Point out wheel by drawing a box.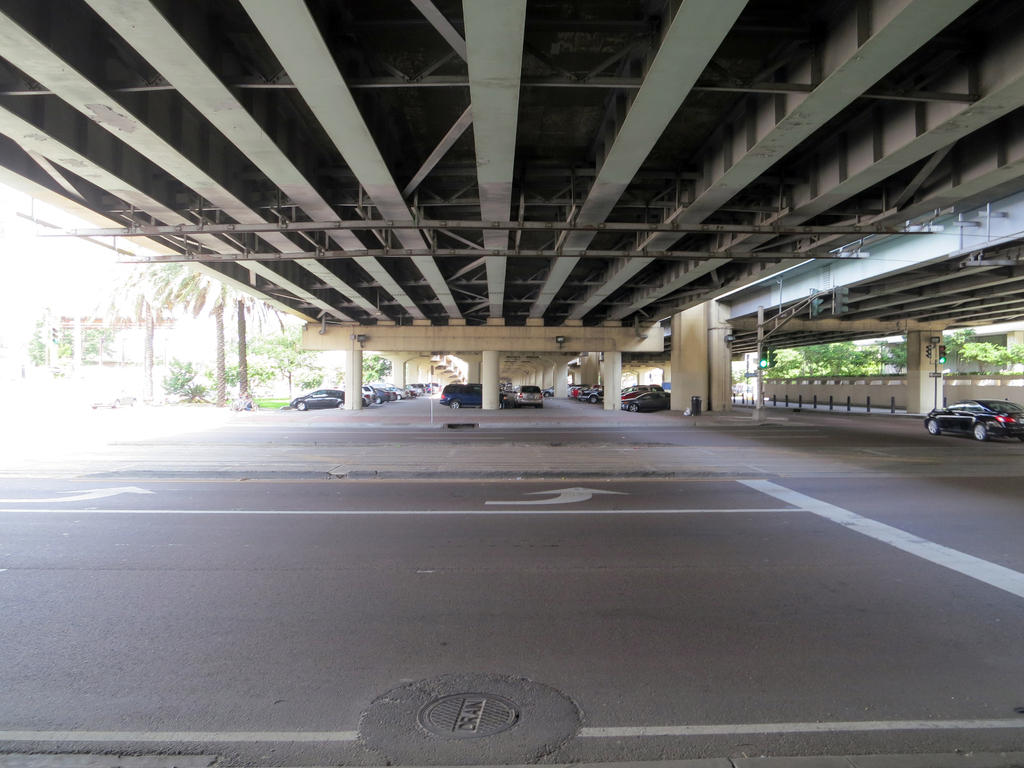
<box>449,401,459,410</box>.
